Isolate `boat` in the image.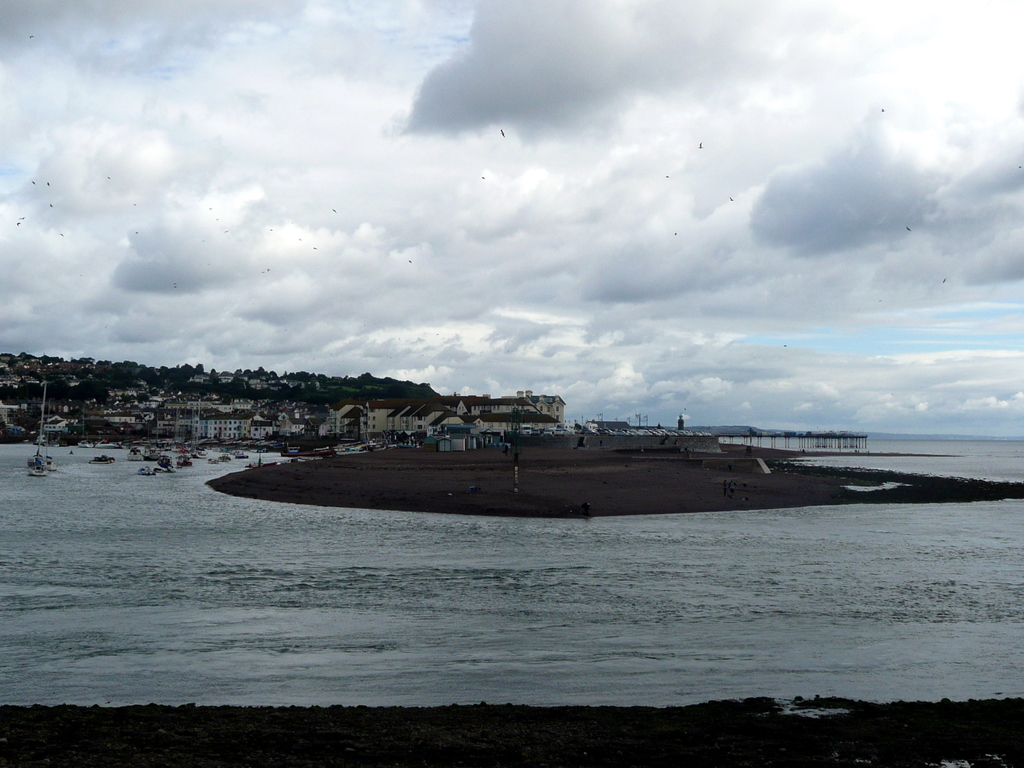
Isolated region: x1=173 y1=455 x2=196 y2=467.
